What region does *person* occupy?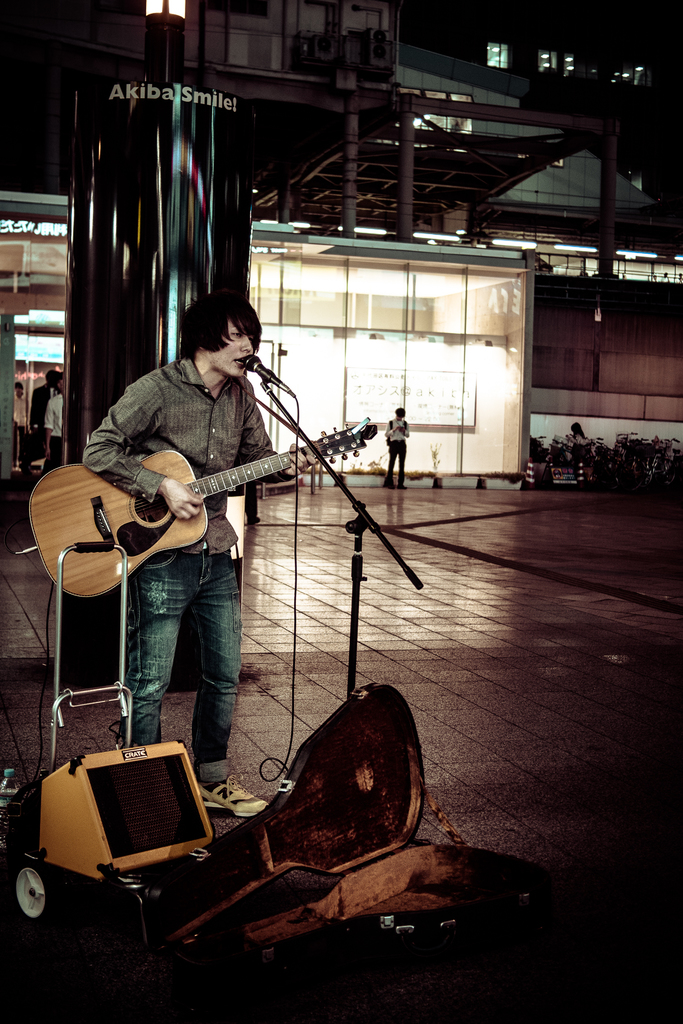
x1=43 y1=373 x2=64 y2=470.
